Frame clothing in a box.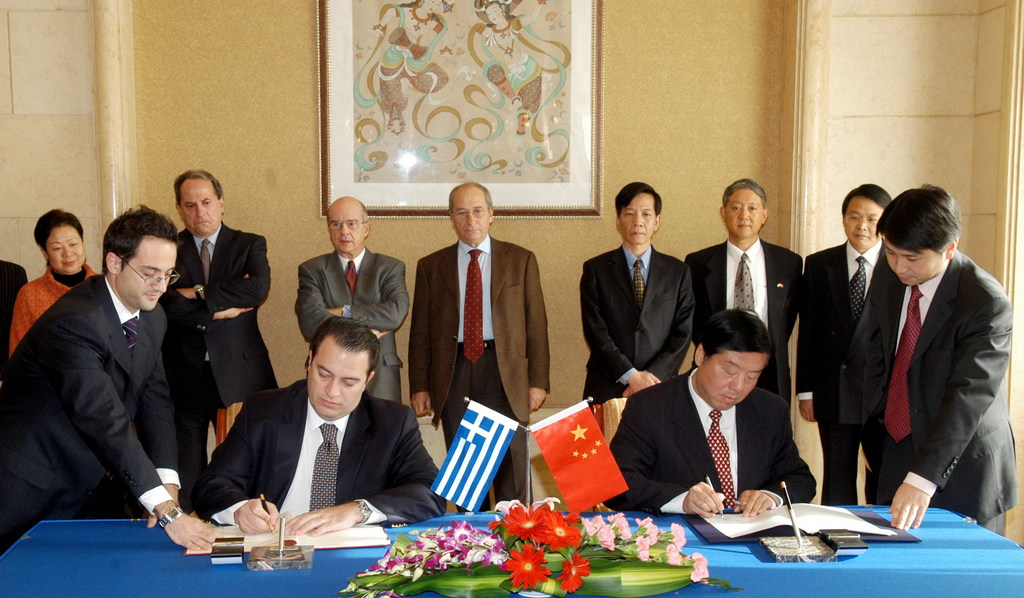
box(4, 269, 97, 359).
